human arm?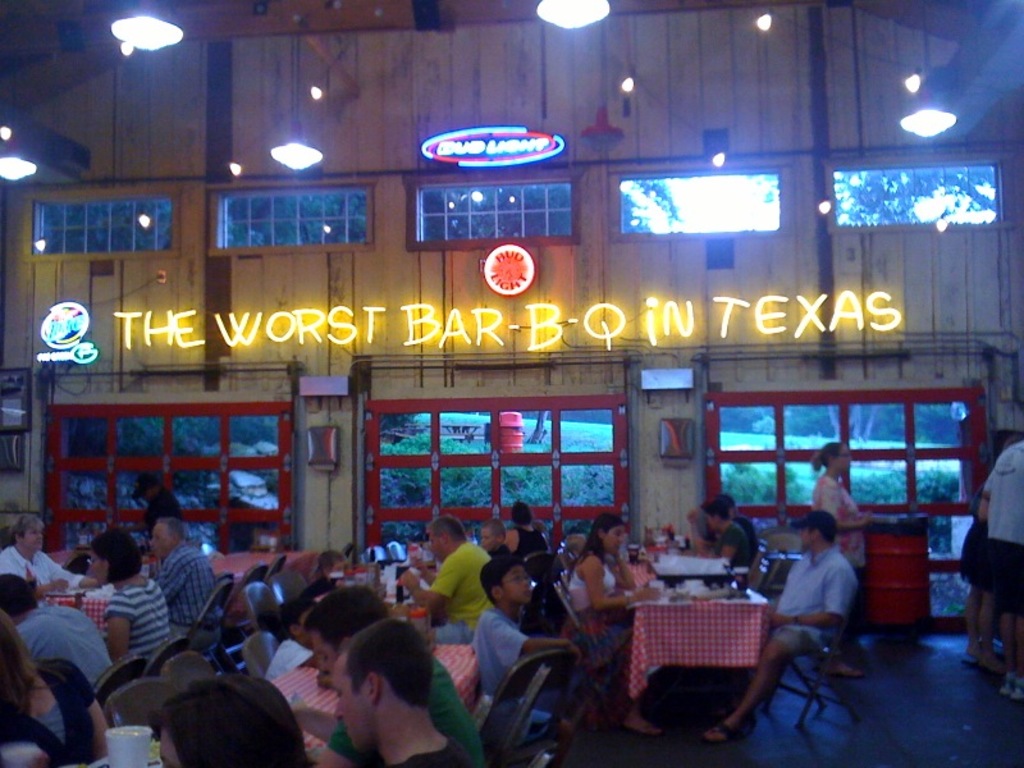
crop(687, 509, 718, 549)
